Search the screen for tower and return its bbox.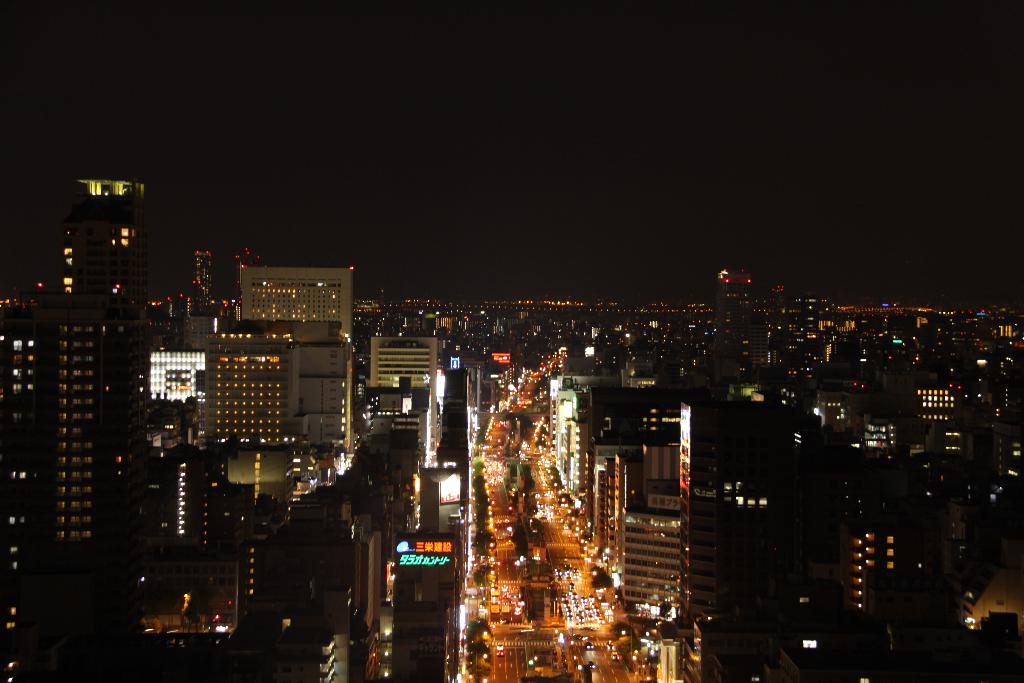
Found: pyautogui.locateOnScreen(67, 179, 144, 316).
